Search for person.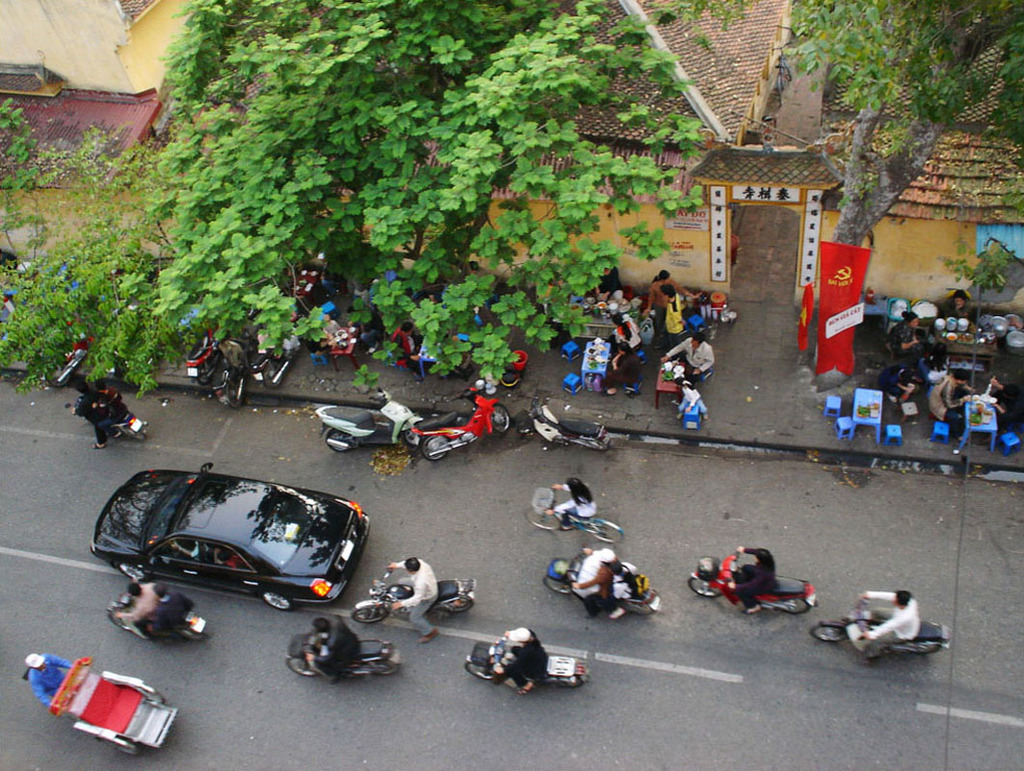
Found at 384/554/436/646.
